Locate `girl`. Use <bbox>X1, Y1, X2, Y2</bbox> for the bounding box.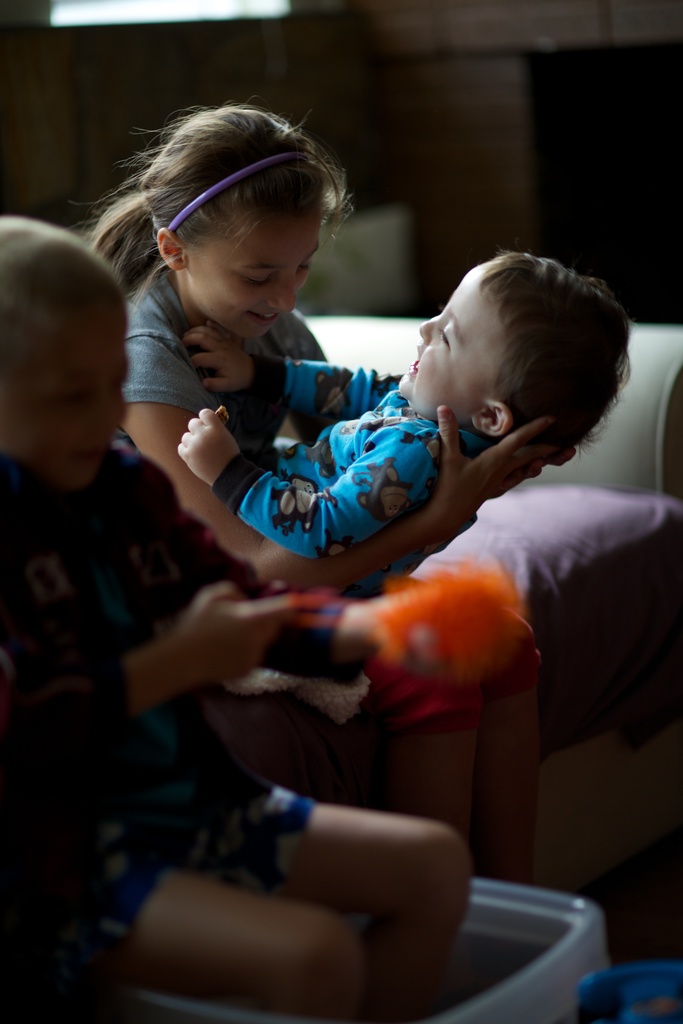
<bbox>64, 90, 572, 593</bbox>.
